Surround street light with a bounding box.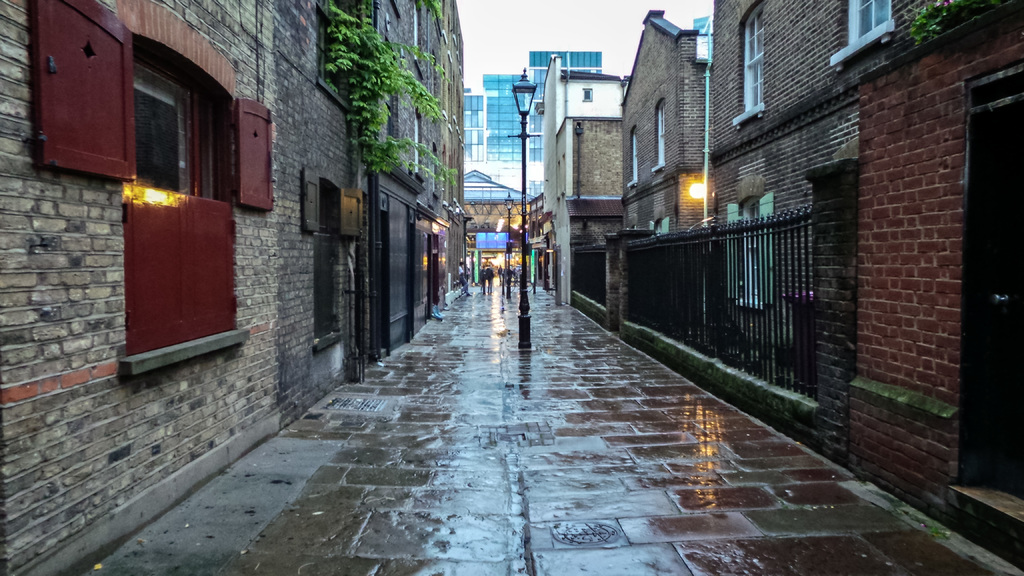
region(504, 68, 545, 340).
